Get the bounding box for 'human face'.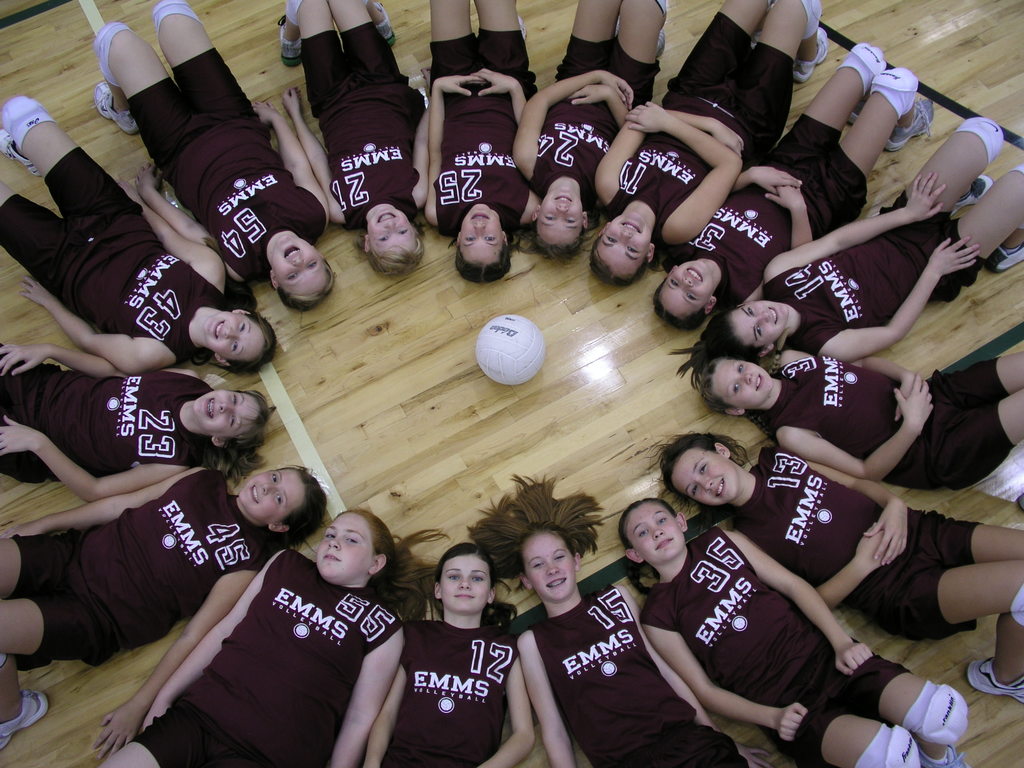
(x1=728, y1=302, x2=789, y2=348).
